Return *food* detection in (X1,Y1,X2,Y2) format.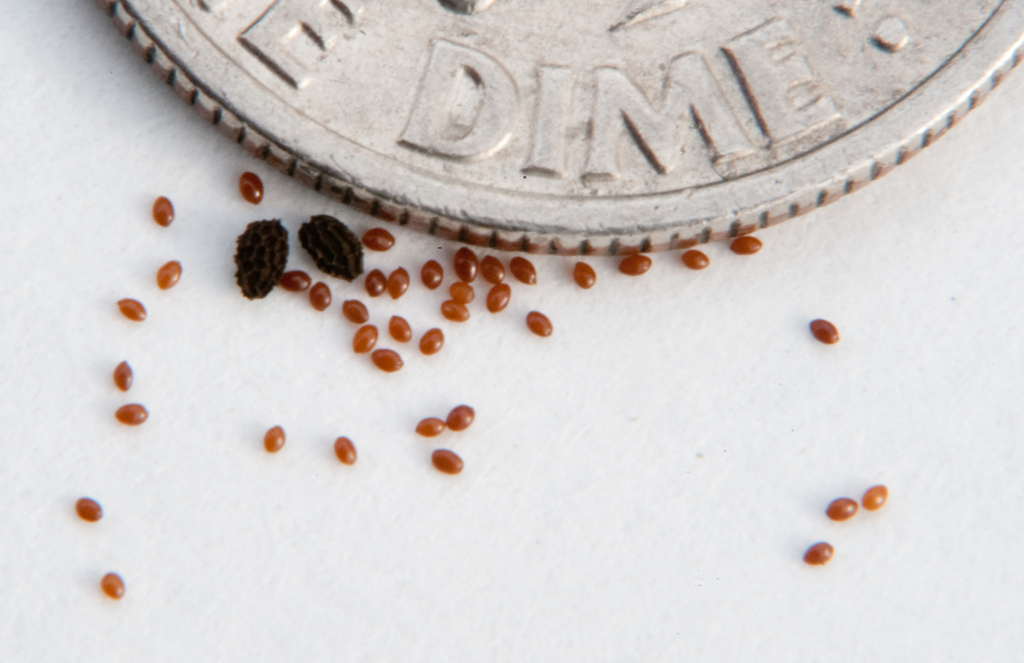
(574,261,595,289).
